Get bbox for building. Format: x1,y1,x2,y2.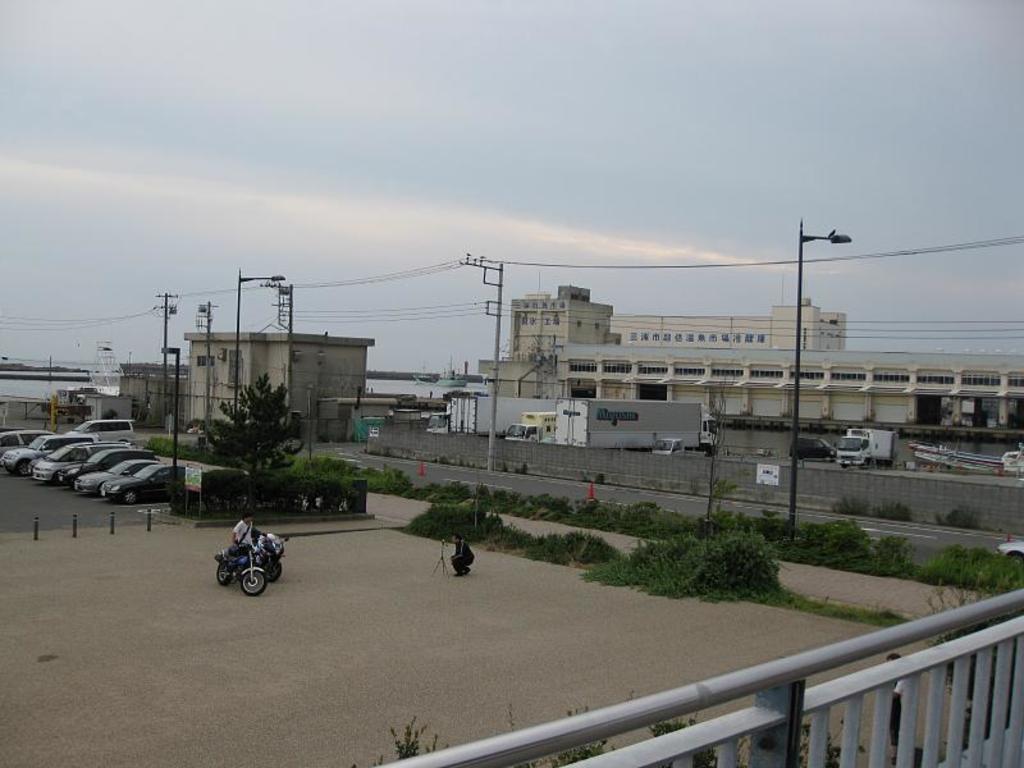
609,296,847,349.
